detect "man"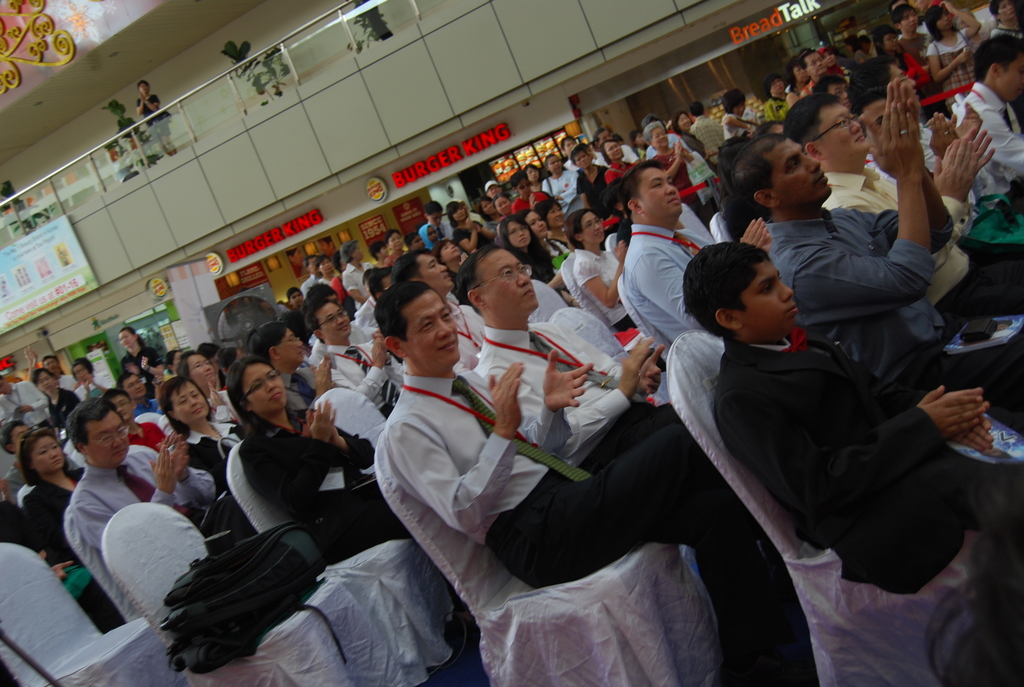
(72, 396, 229, 551)
